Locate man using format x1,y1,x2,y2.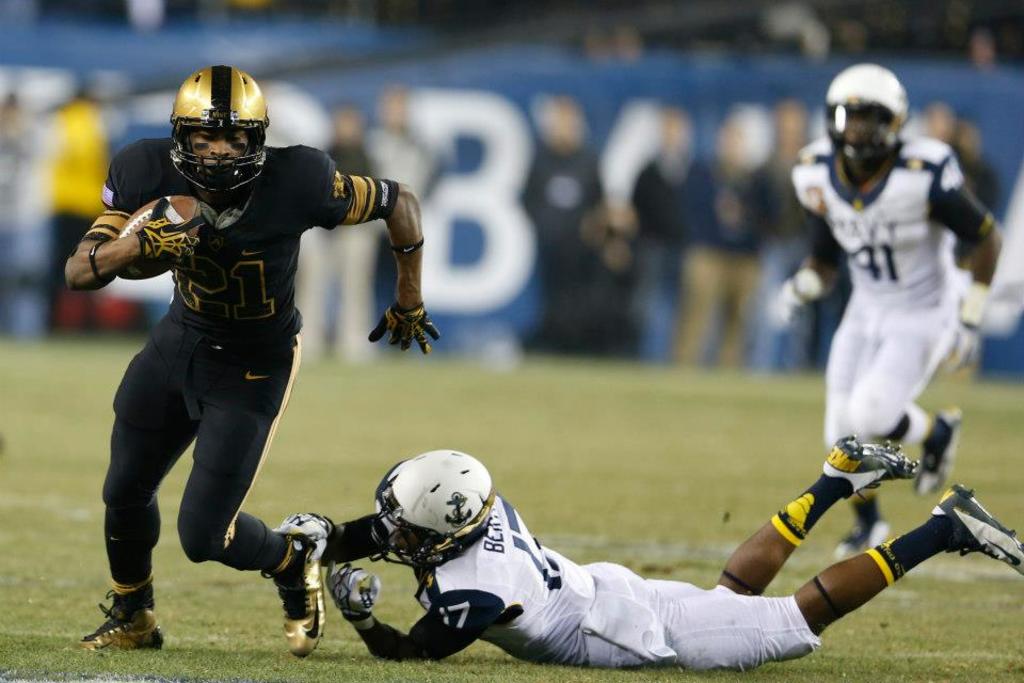
768,65,1008,552.
